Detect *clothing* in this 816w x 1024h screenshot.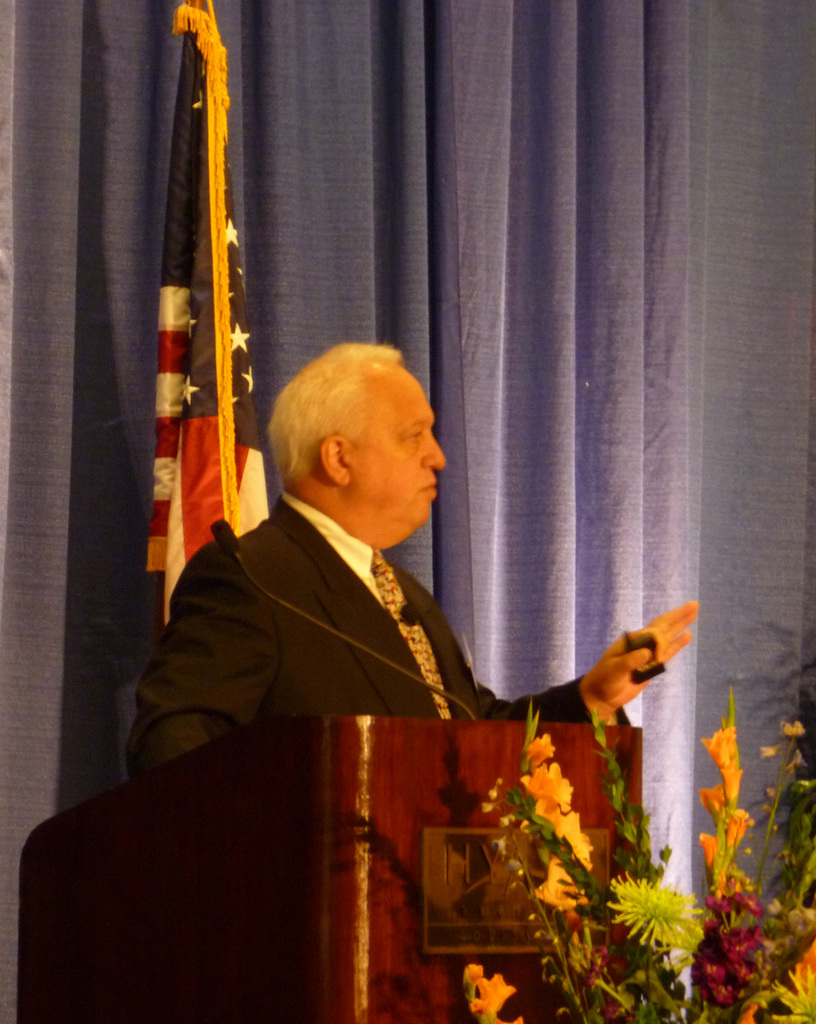
Detection: 124,492,625,777.
